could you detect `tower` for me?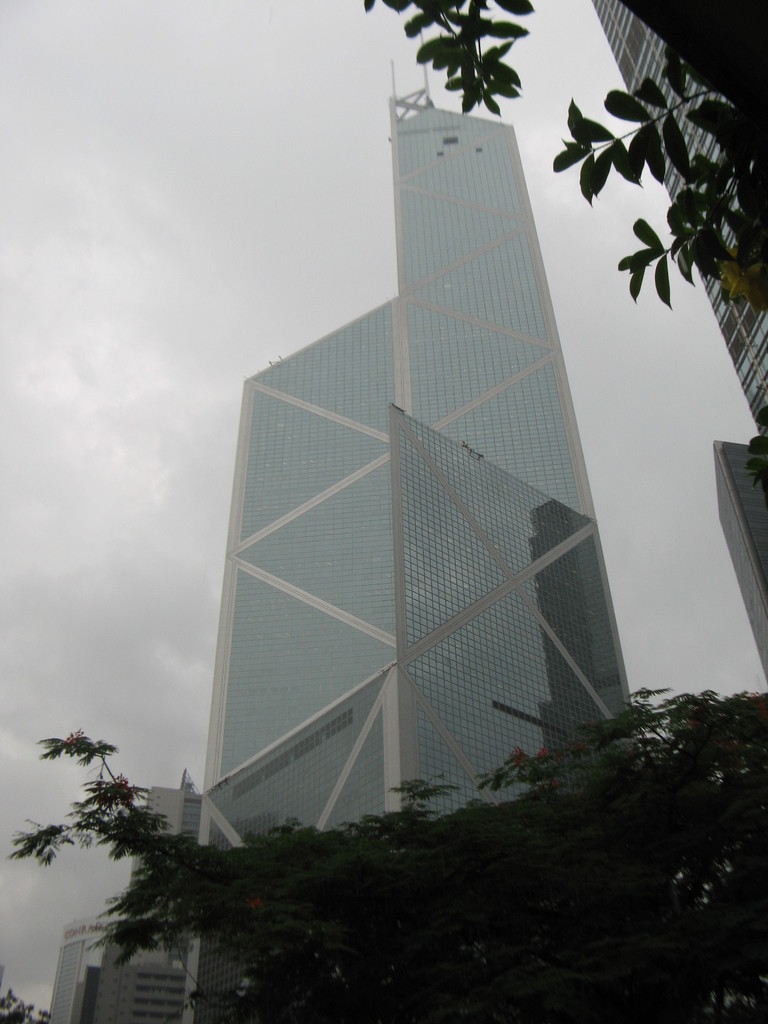
Detection result: 589,0,767,431.
